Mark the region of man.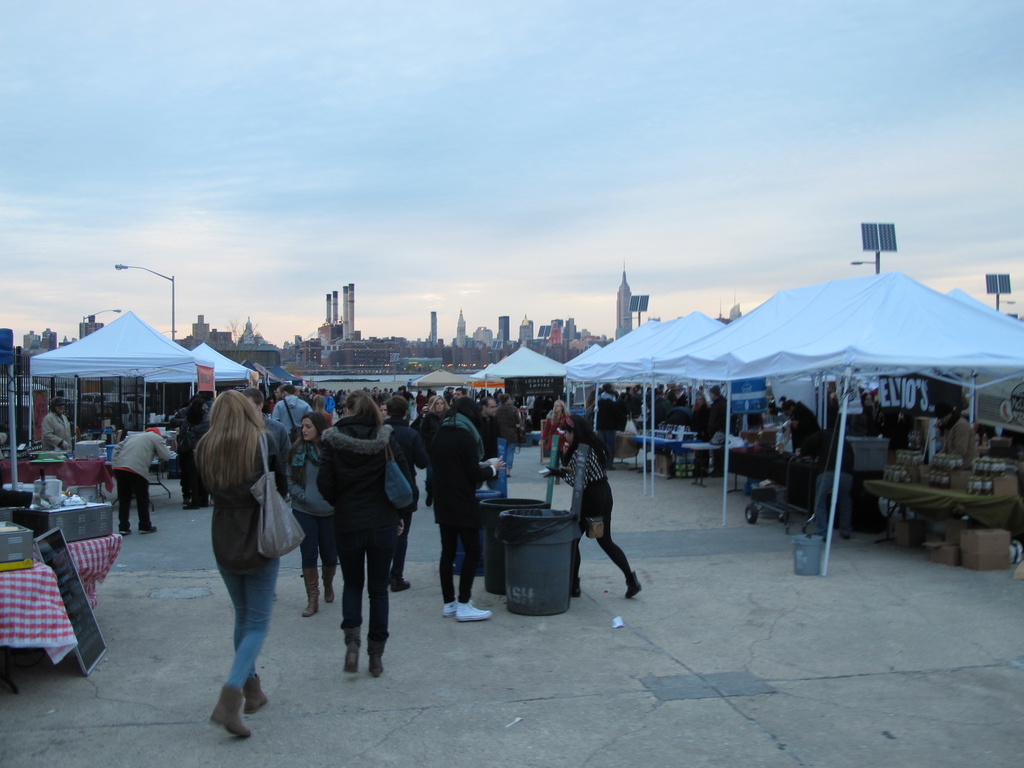
Region: bbox=(474, 395, 499, 499).
